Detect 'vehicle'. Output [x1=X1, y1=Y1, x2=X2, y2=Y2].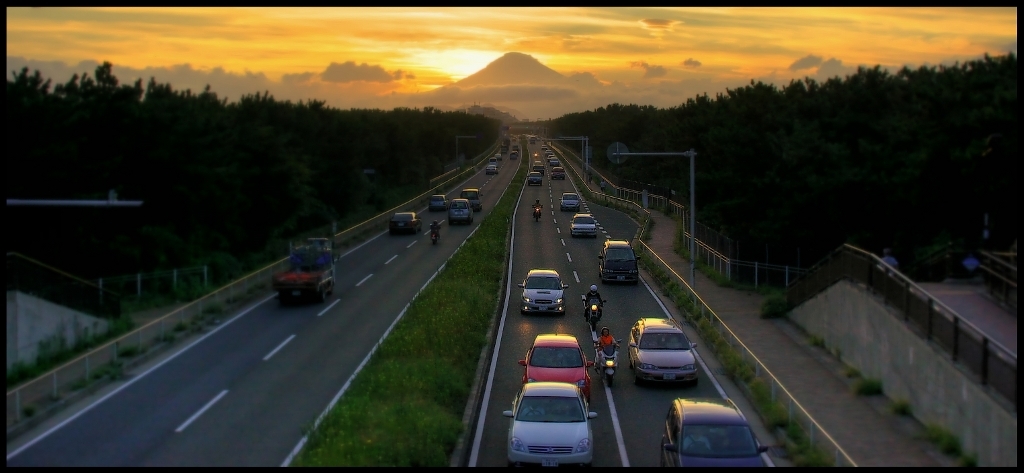
[x1=426, y1=191, x2=449, y2=210].
